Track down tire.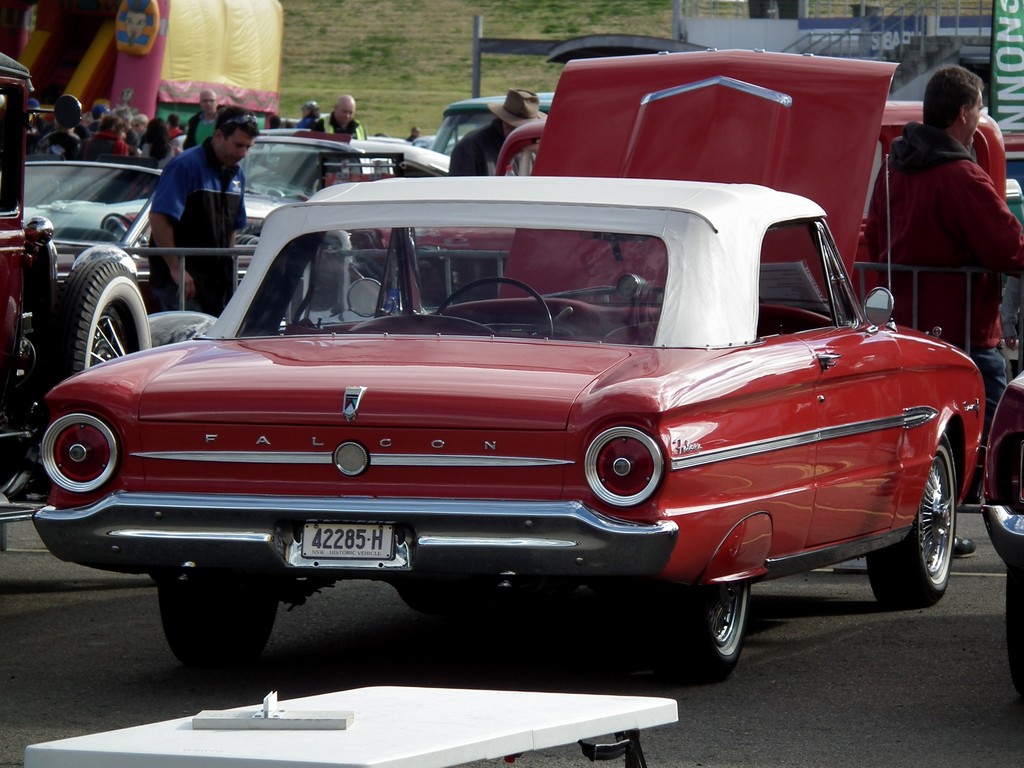
Tracked to [x1=159, y1=580, x2=285, y2=671].
